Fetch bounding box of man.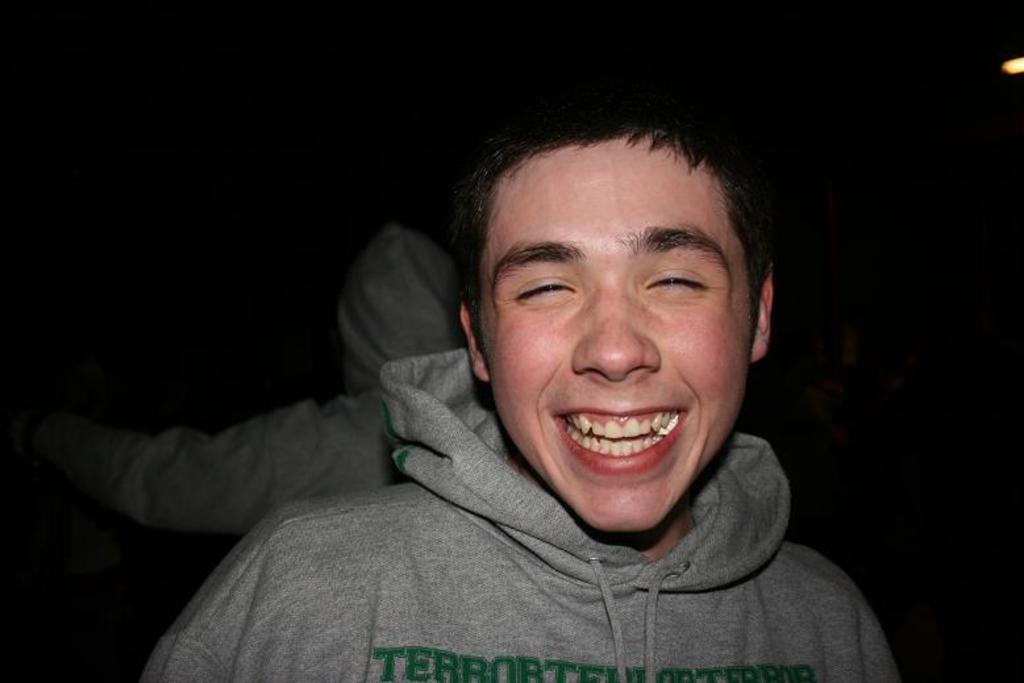
Bbox: (174,103,917,676).
